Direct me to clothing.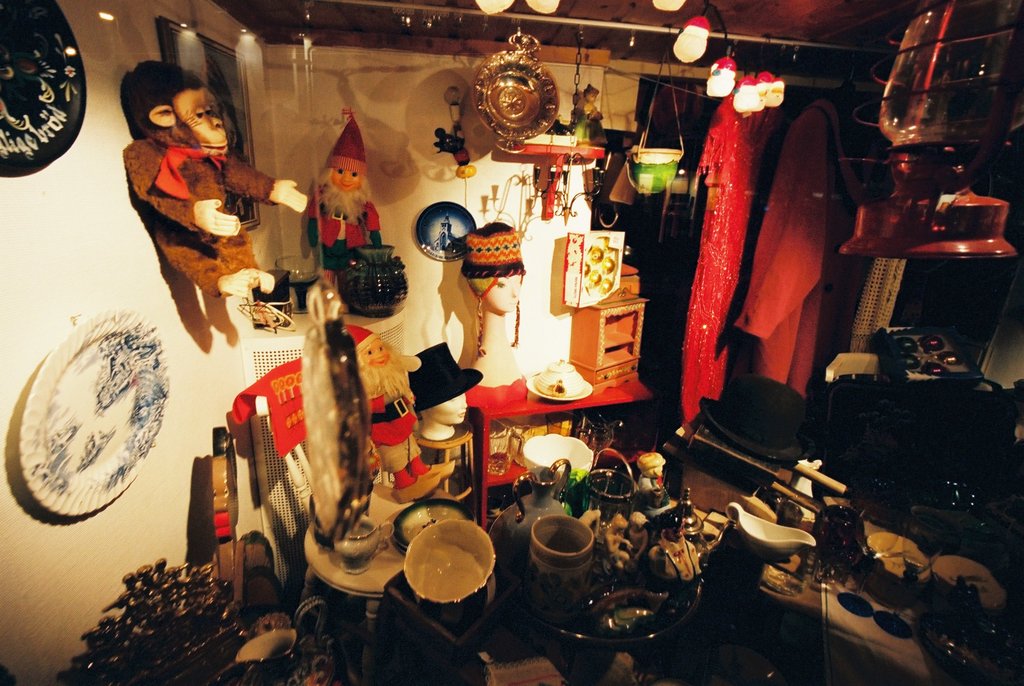
Direction: box=[300, 199, 384, 278].
